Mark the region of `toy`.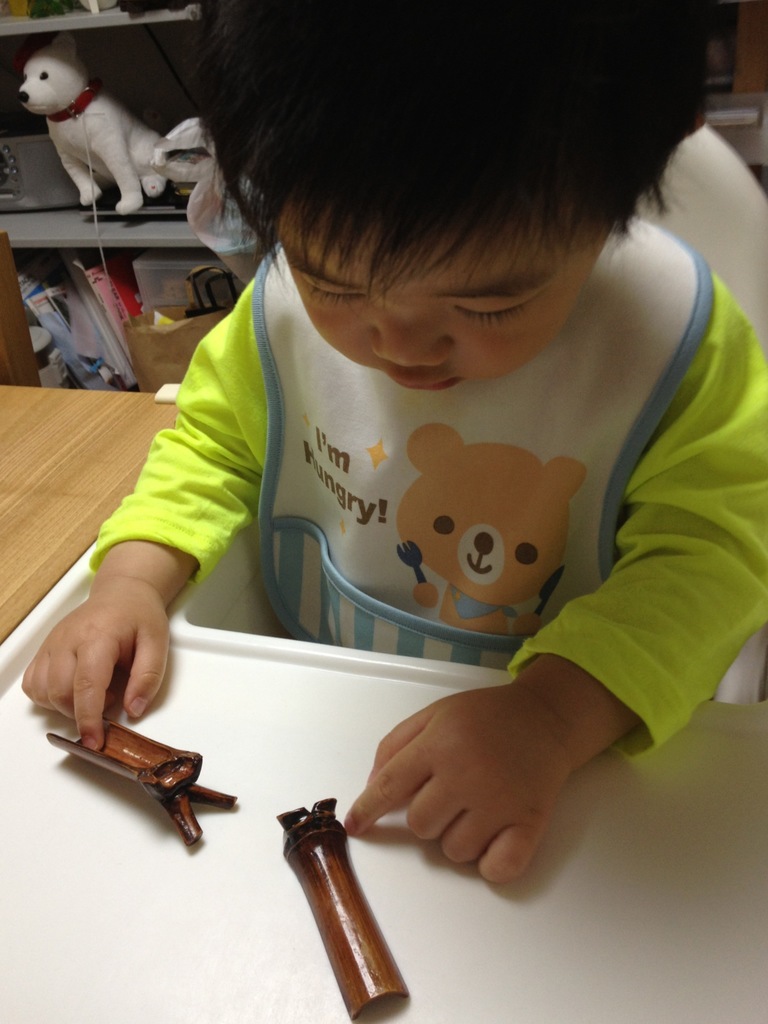
Region: locate(8, 33, 186, 218).
